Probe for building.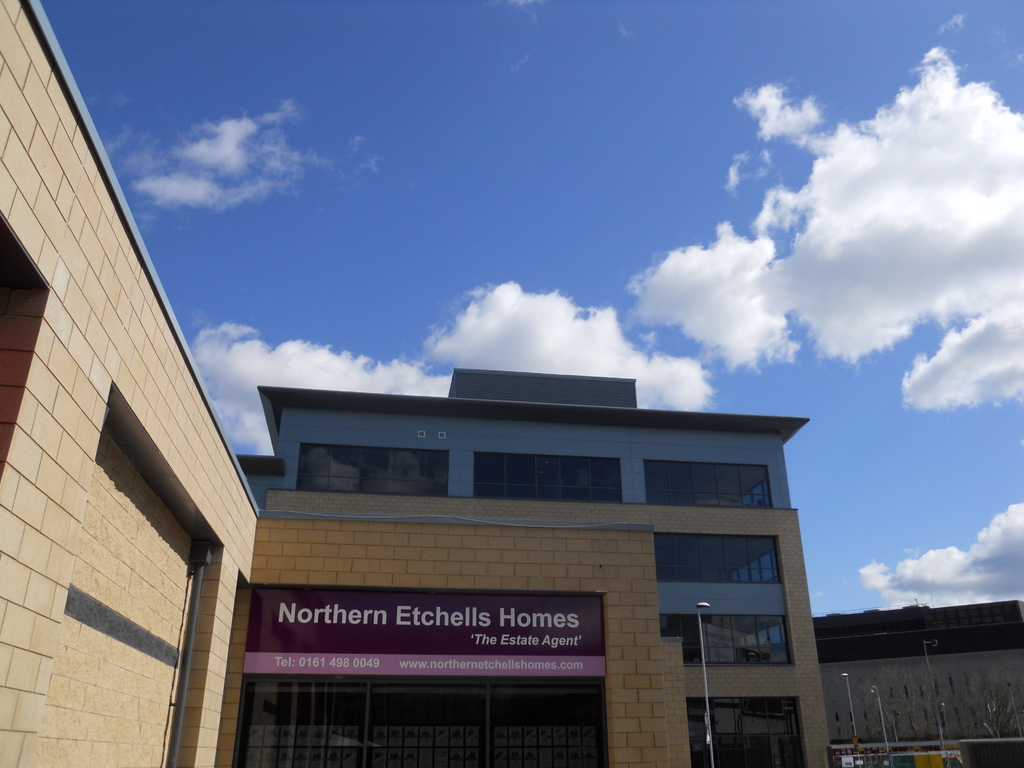
Probe result: left=0, top=0, right=830, bottom=767.
